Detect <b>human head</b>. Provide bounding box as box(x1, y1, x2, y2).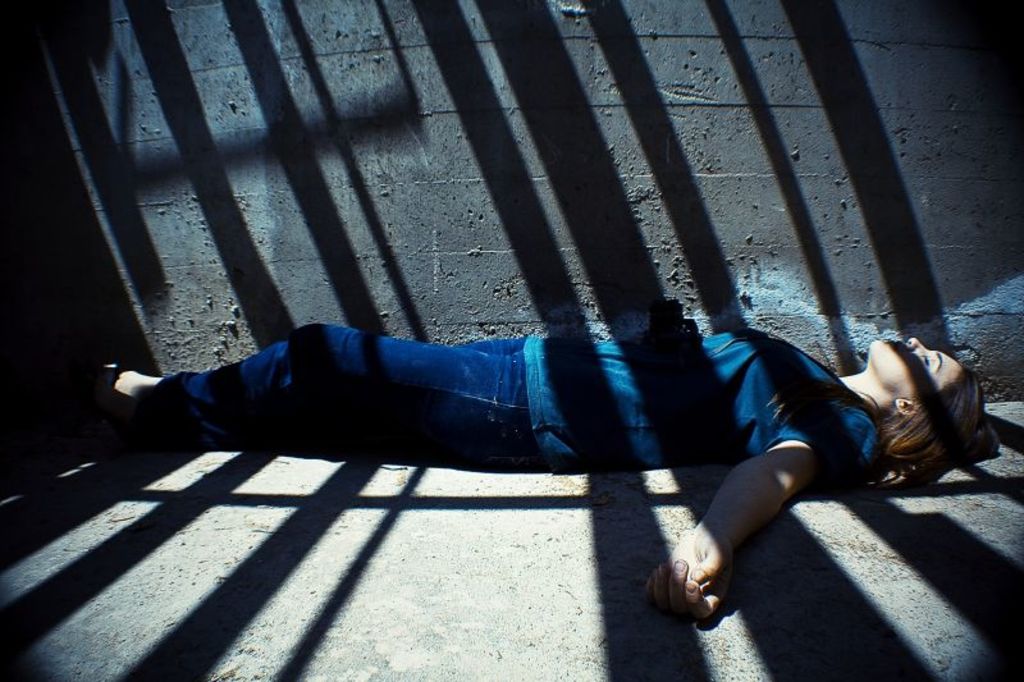
box(861, 333, 991, 493).
